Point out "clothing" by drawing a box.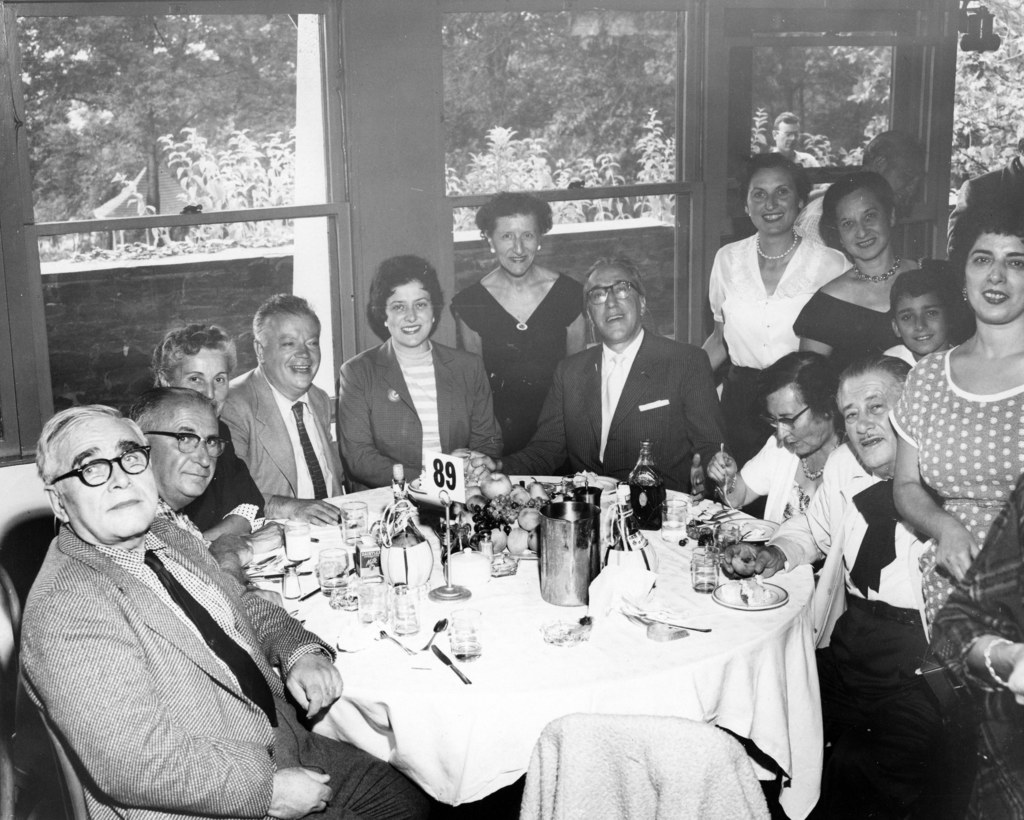
box(883, 323, 1023, 634).
